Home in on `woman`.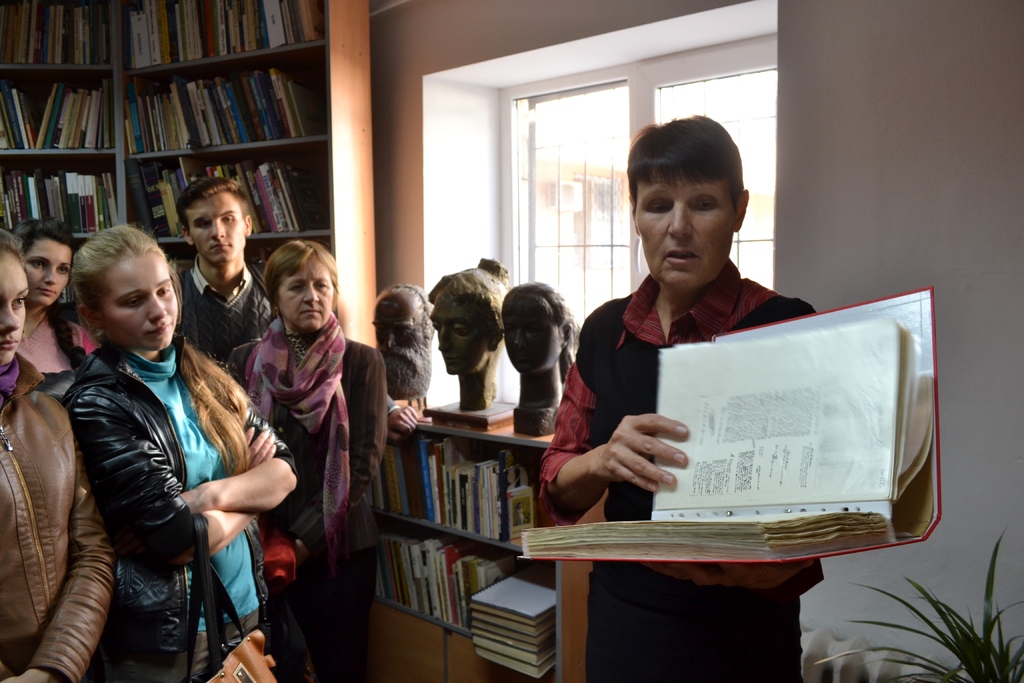
Homed in at pyautogui.locateOnScreen(59, 222, 301, 682).
